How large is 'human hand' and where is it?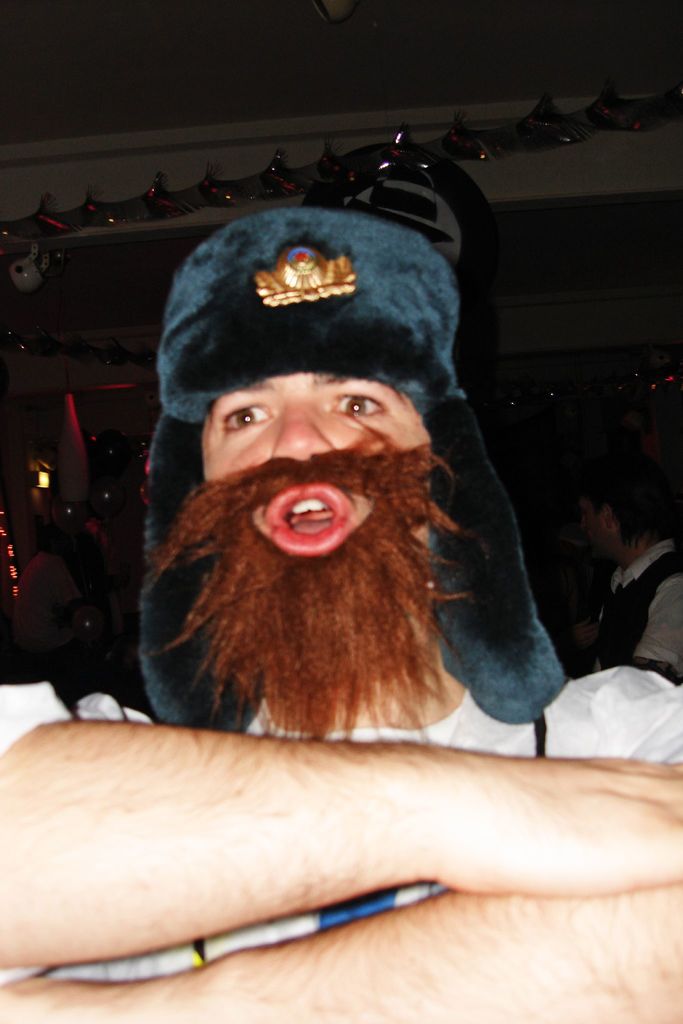
Bounding box: <bbox>0, 981, 128, 1023</bbox>.
